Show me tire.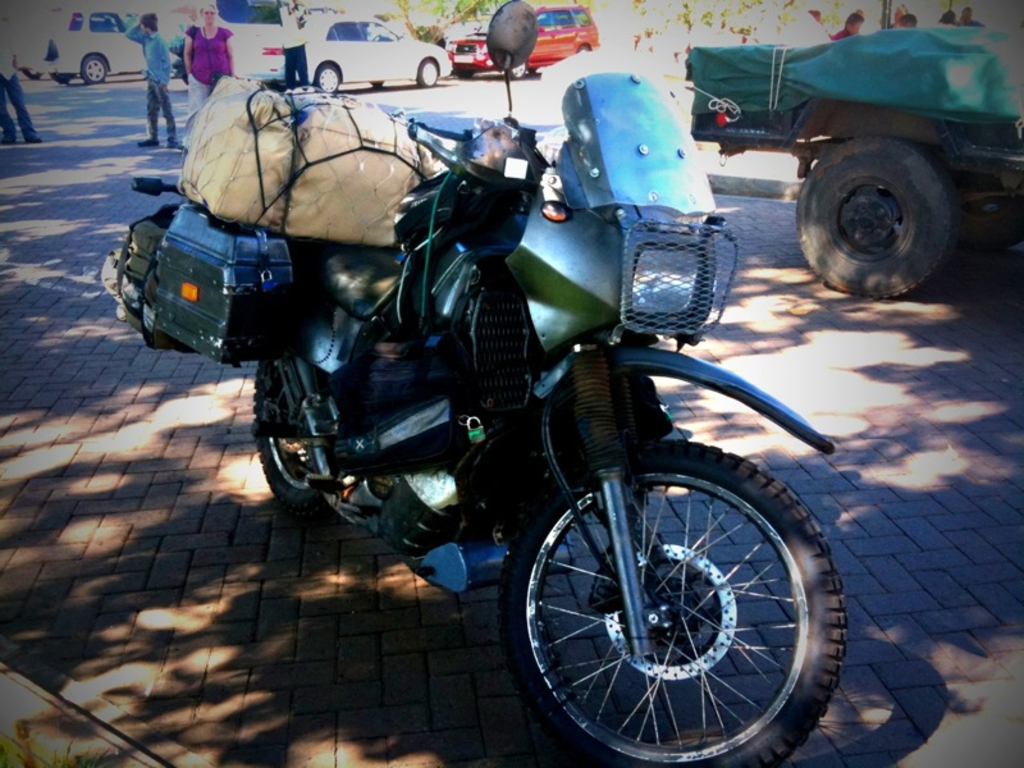
tire is here: bbox(250, 371, 337, 524).
